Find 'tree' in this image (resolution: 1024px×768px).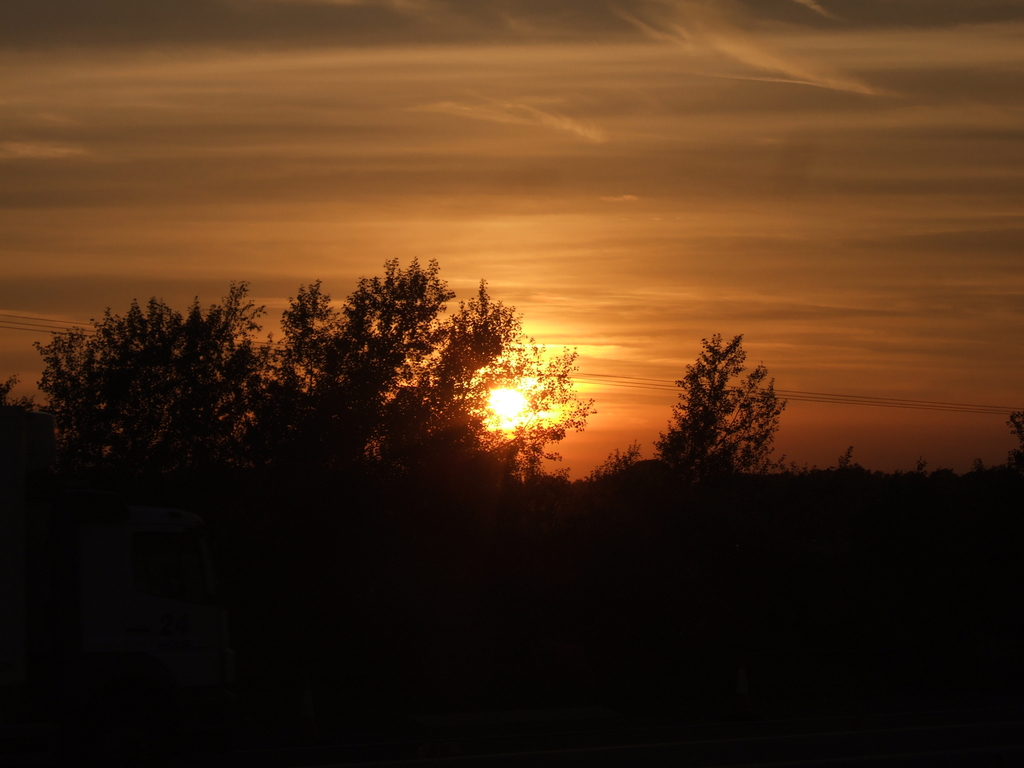
box=[658, 315, 794, 490].
